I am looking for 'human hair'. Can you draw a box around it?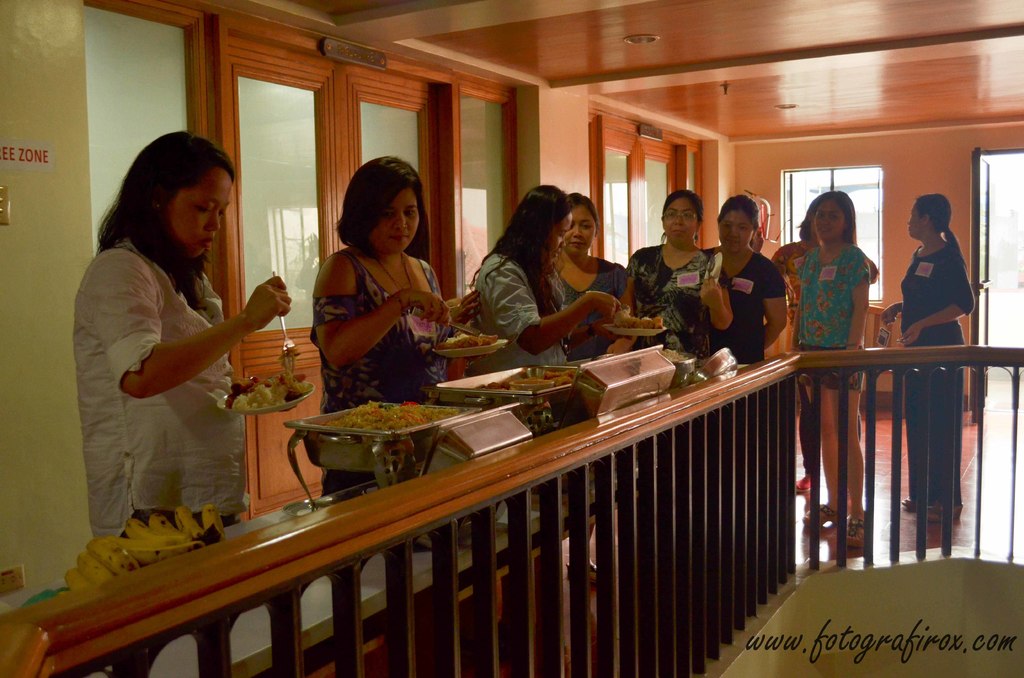
Sure, the bounding box is bbox=(343, 152, 426, 248).
